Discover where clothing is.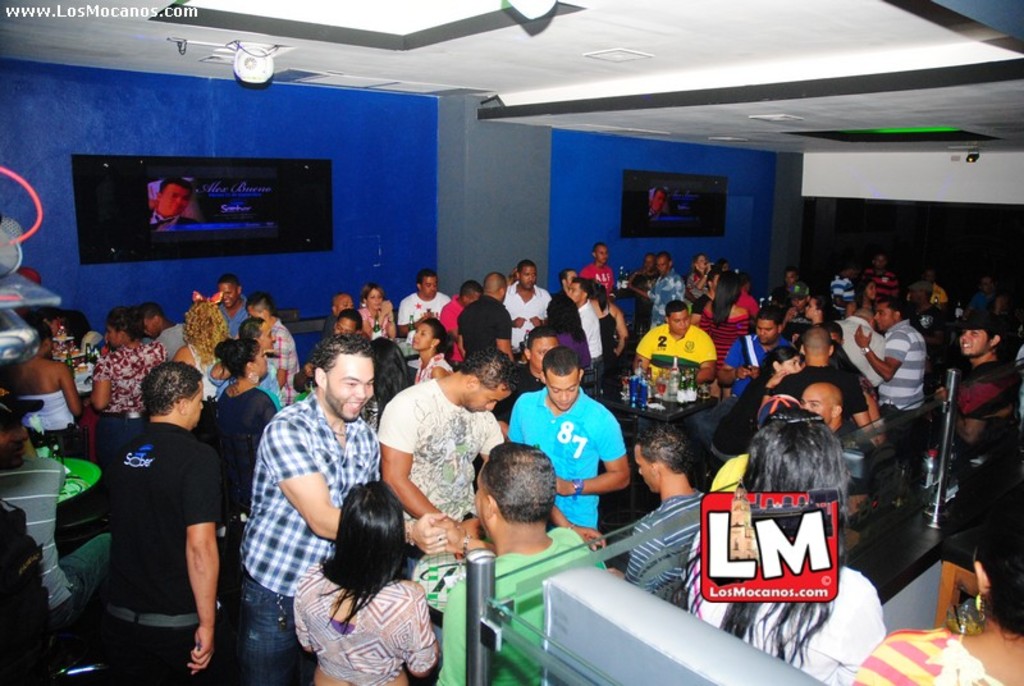
Discovered at rect(239, 389, 381, 685).
